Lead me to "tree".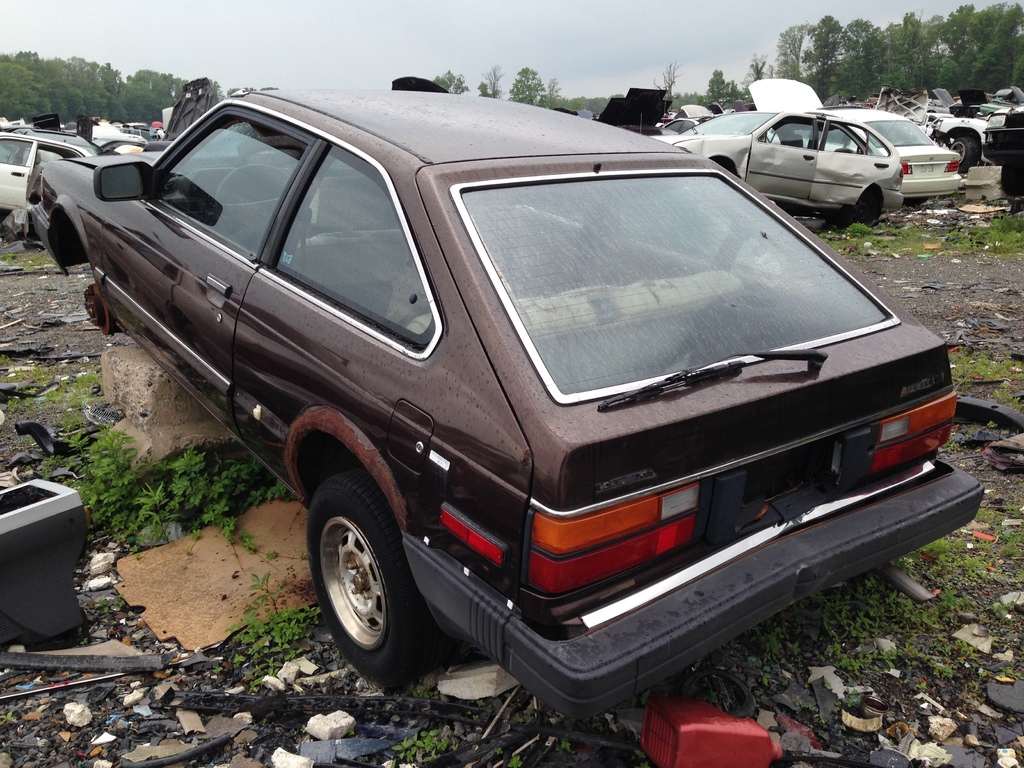
Lead to x1=777 y1=18 x2=810 y2=81.
